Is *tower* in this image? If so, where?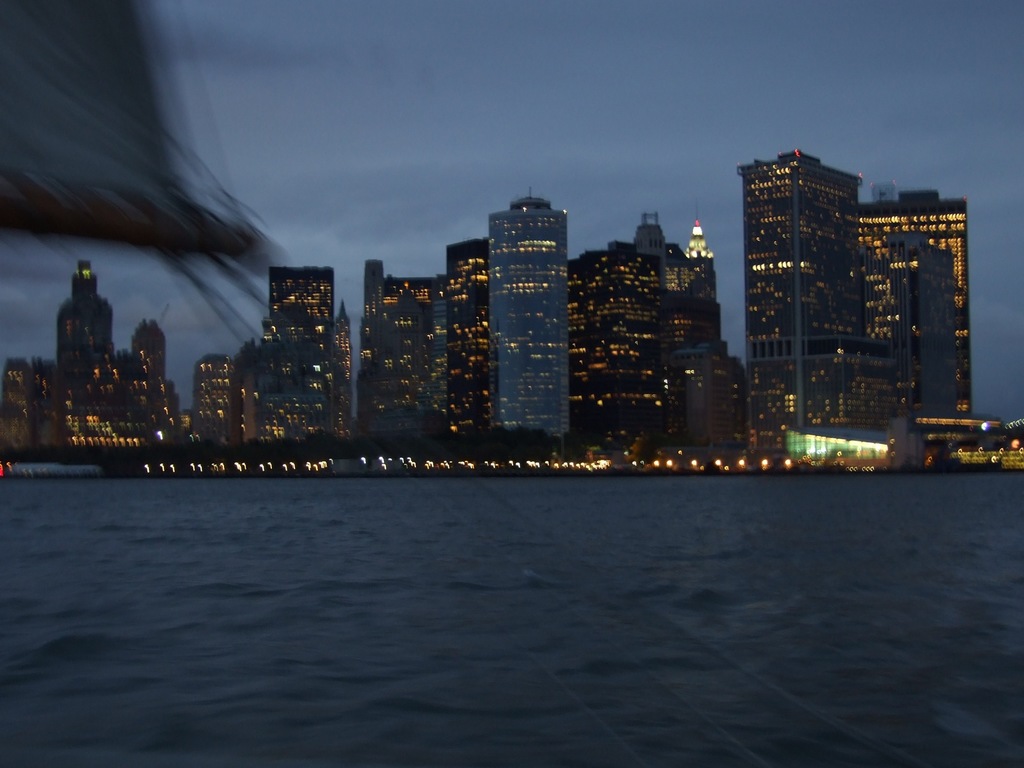
Yes, at [x1=122, y1=316, x2=168, y2=460].
